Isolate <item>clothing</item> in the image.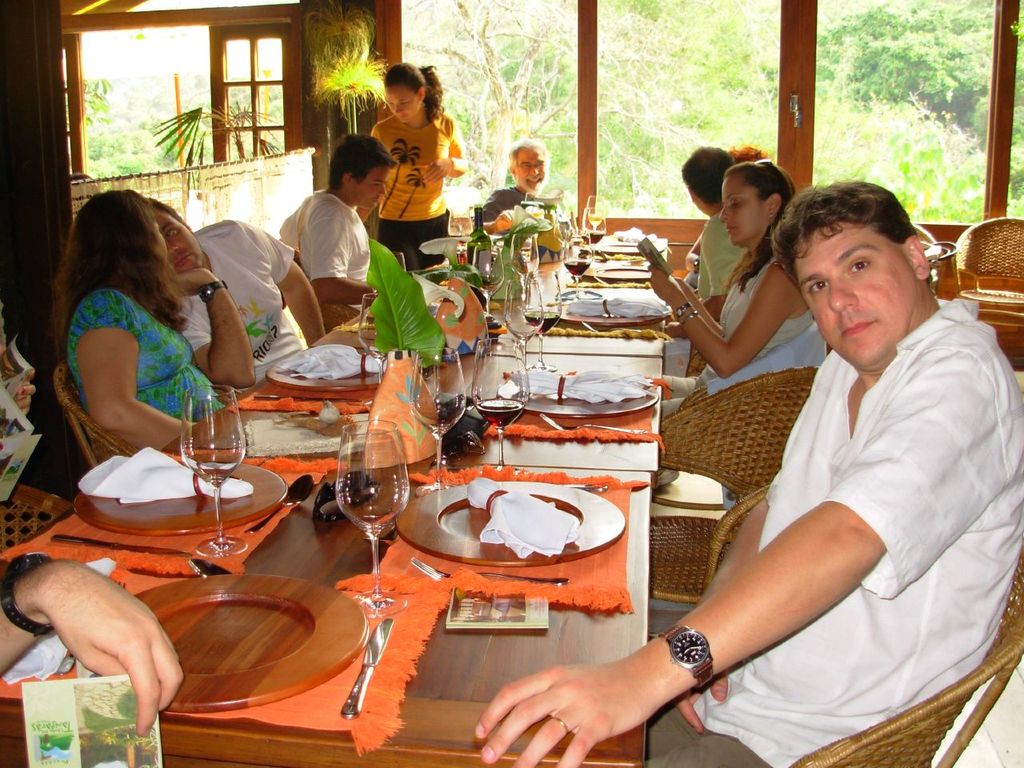
Isolated region: <region>662, 253, 826, 415</region>.
